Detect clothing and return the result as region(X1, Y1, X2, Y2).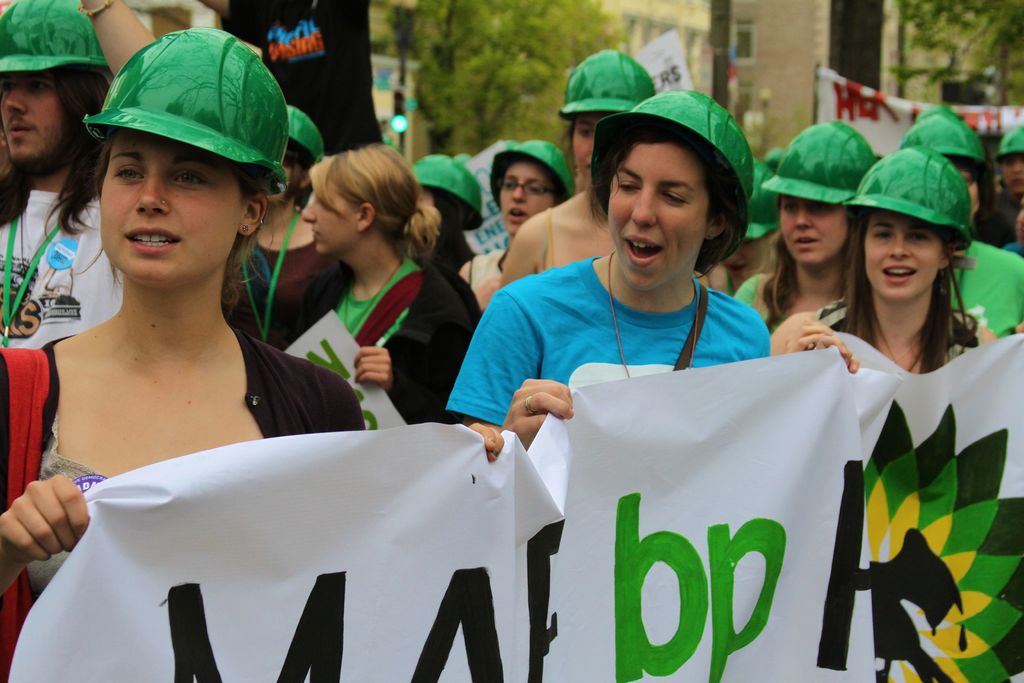
region(538, 201, 556, 272).
